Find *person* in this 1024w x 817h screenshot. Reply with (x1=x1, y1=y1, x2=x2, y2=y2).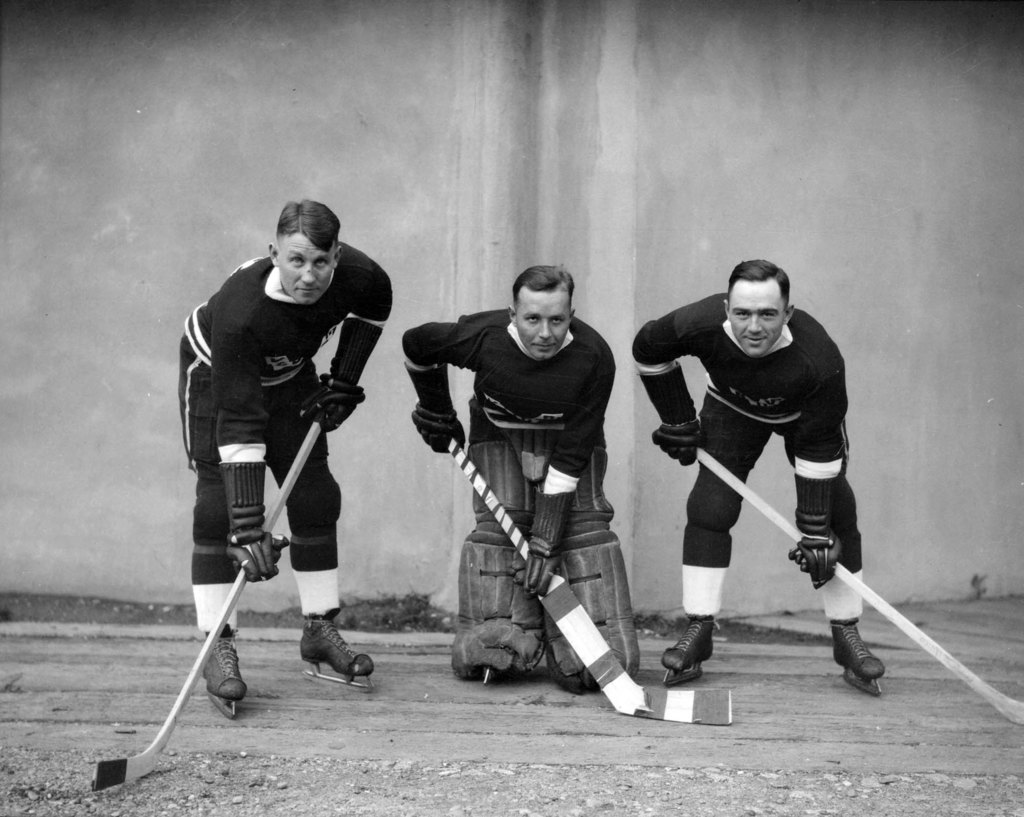
(x1=391, y1=268, x2=607, y2=690).
